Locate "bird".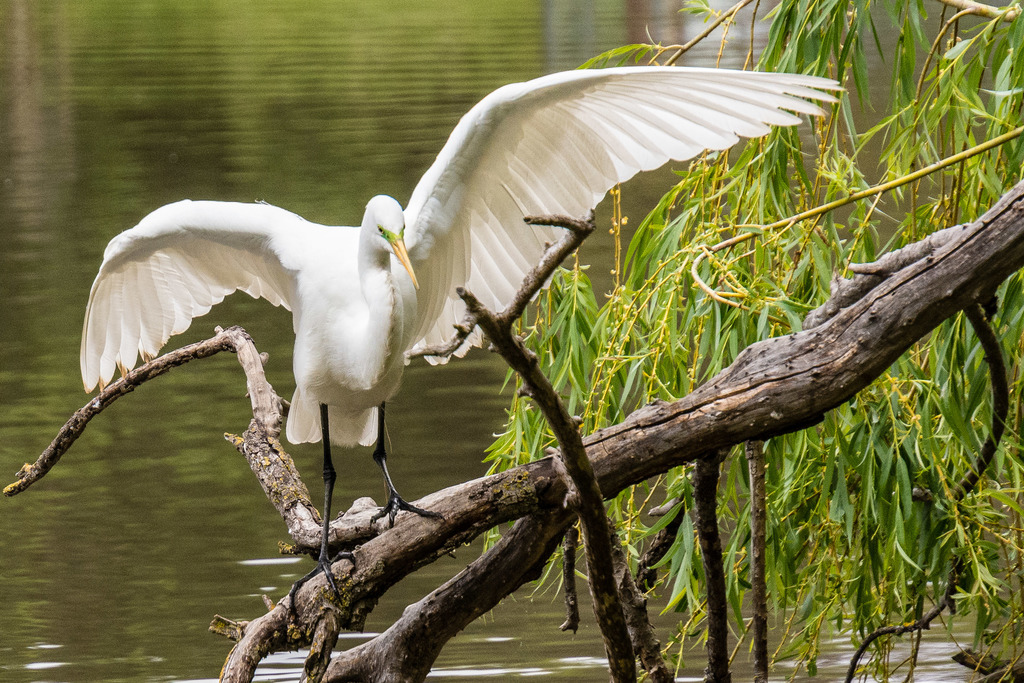
Bounding box: <bbox>61, 85, 908, 579</bbox>.
